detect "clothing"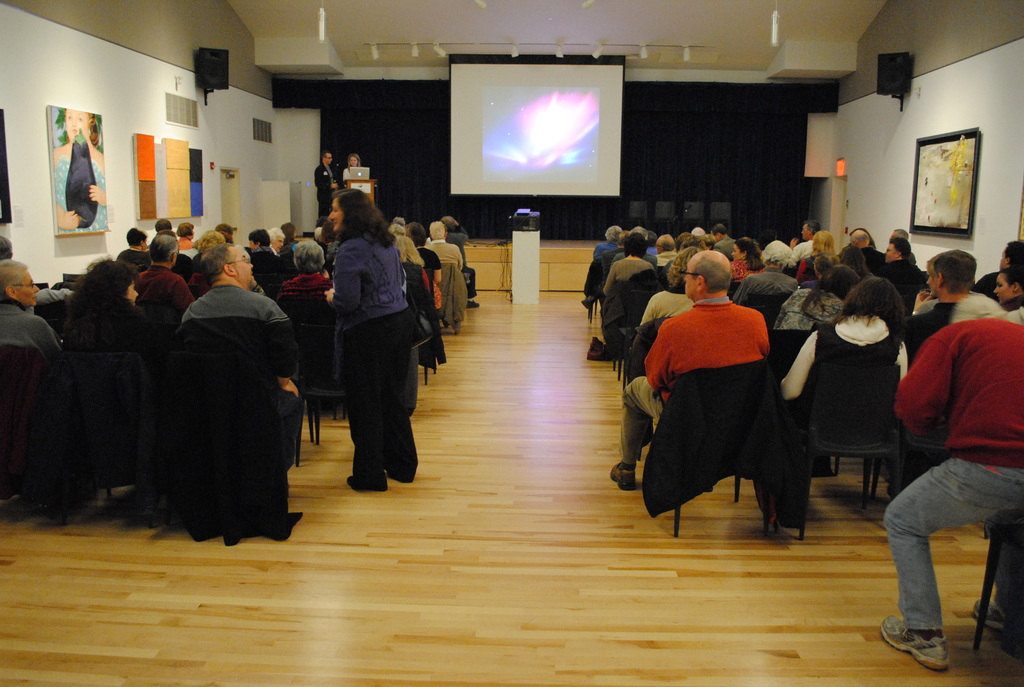
select_region(267, 230, 285, 245)
